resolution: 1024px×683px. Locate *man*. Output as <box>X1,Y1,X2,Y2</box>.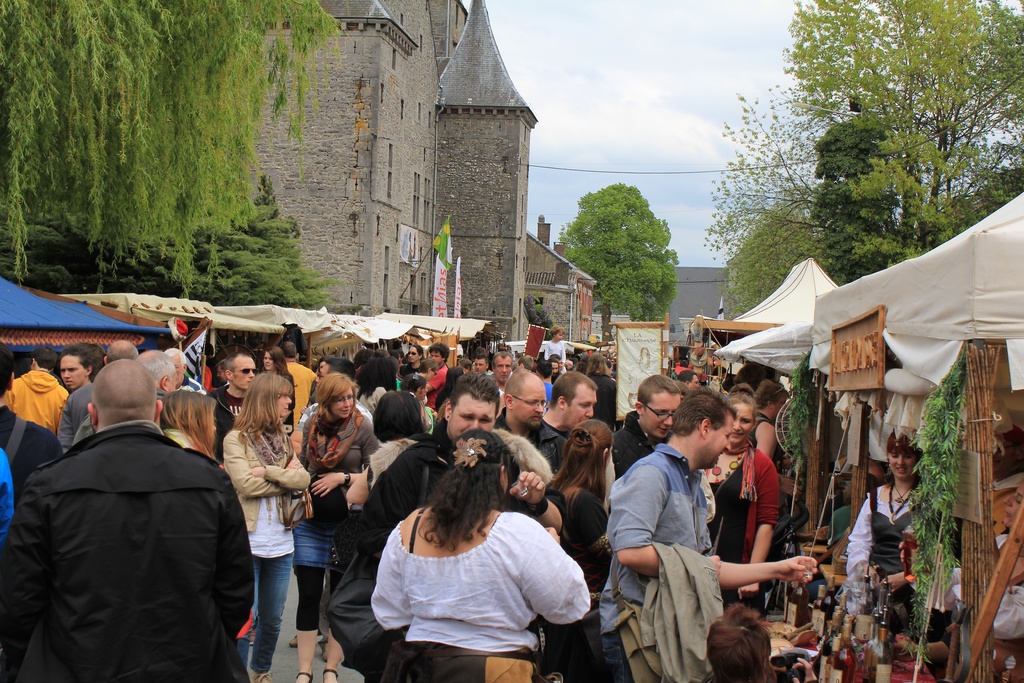
<box>29,349,254,682</box>.
